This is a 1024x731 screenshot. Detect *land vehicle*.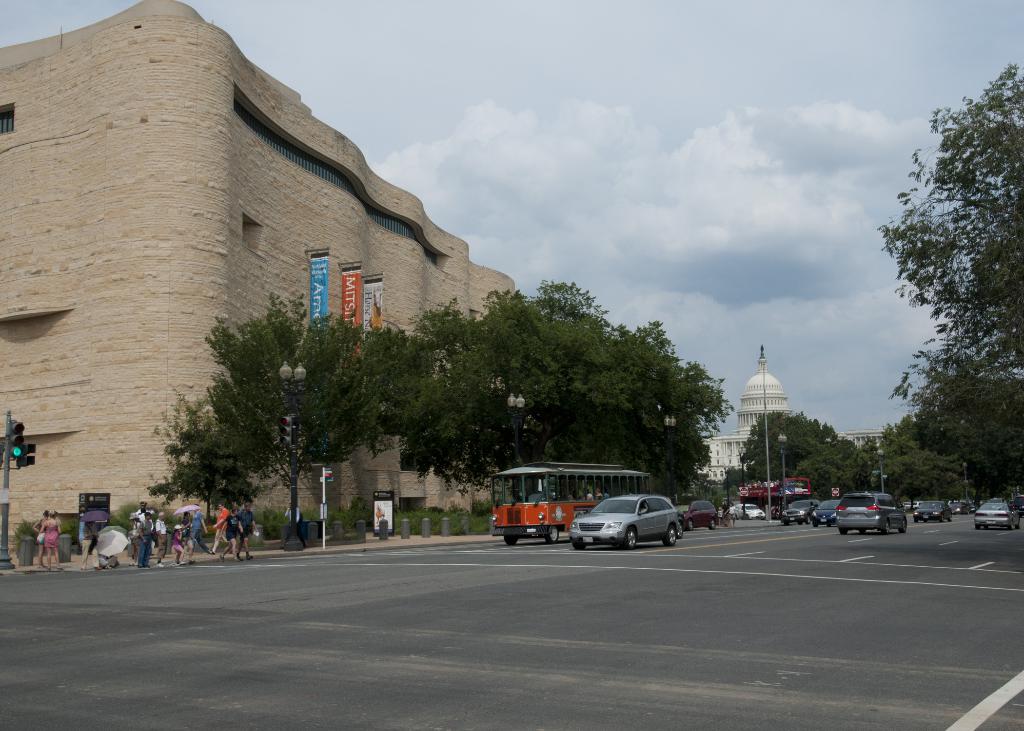
select_region(833, 488, 909, 534).
